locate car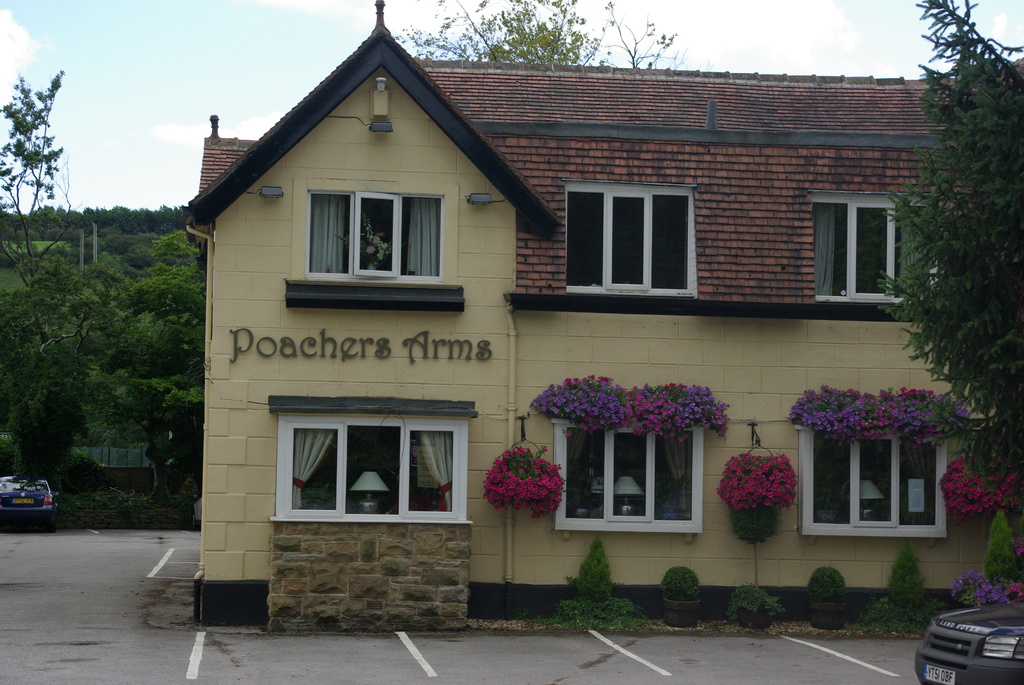
0:473:63:527
